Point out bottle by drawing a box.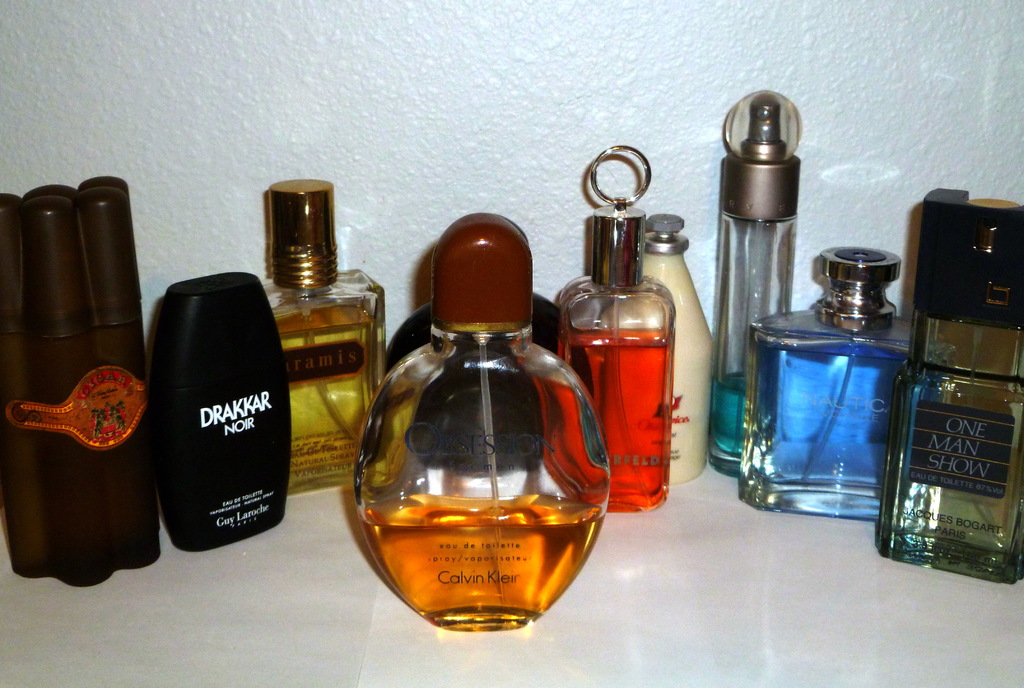
Rect(878, 181, 1023, 588).
